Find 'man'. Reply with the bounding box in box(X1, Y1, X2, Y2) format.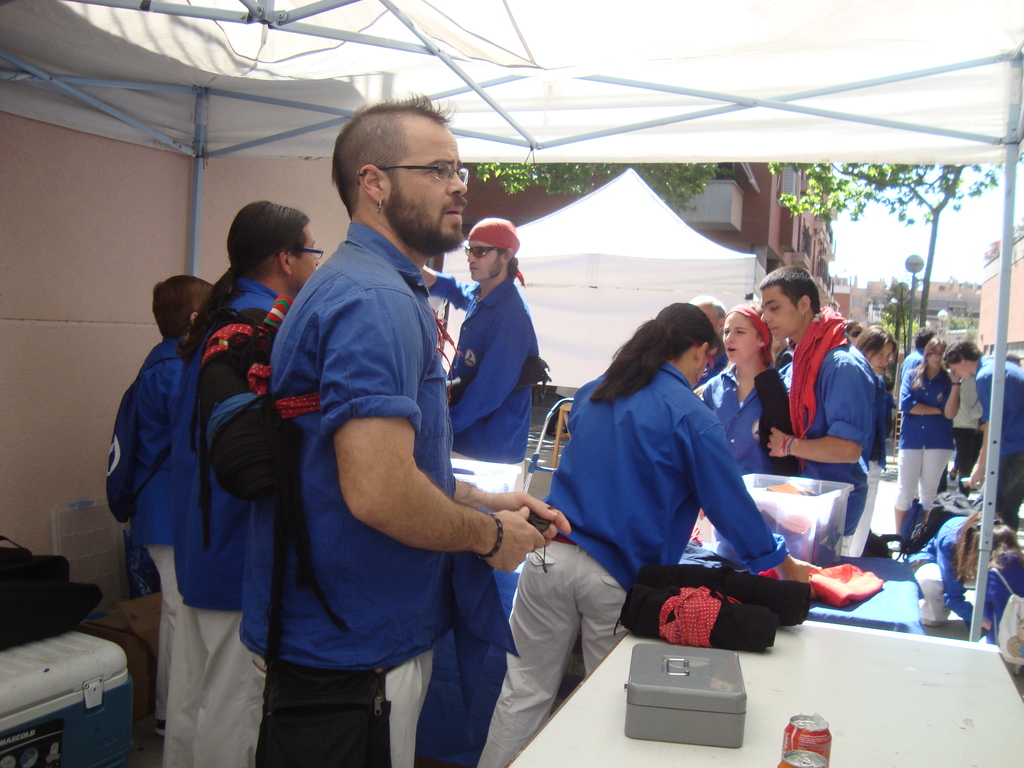
box(422, 216, 543, 463).
